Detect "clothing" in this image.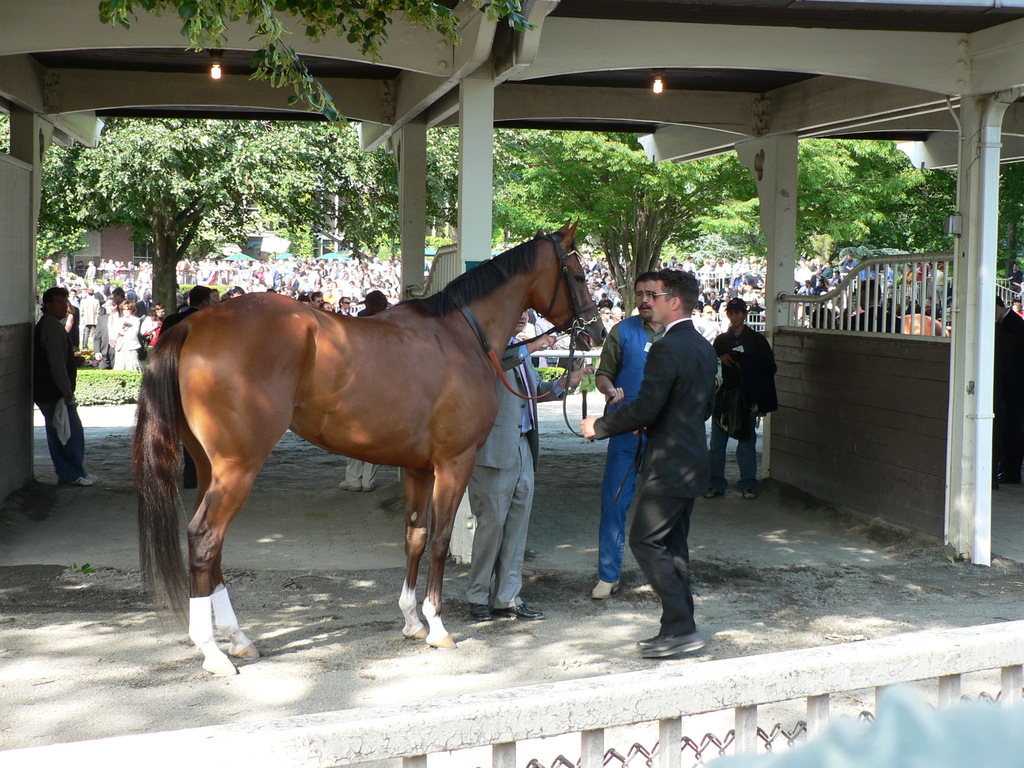
Detection: [left=107, top=317, right=140, bottom=374].
